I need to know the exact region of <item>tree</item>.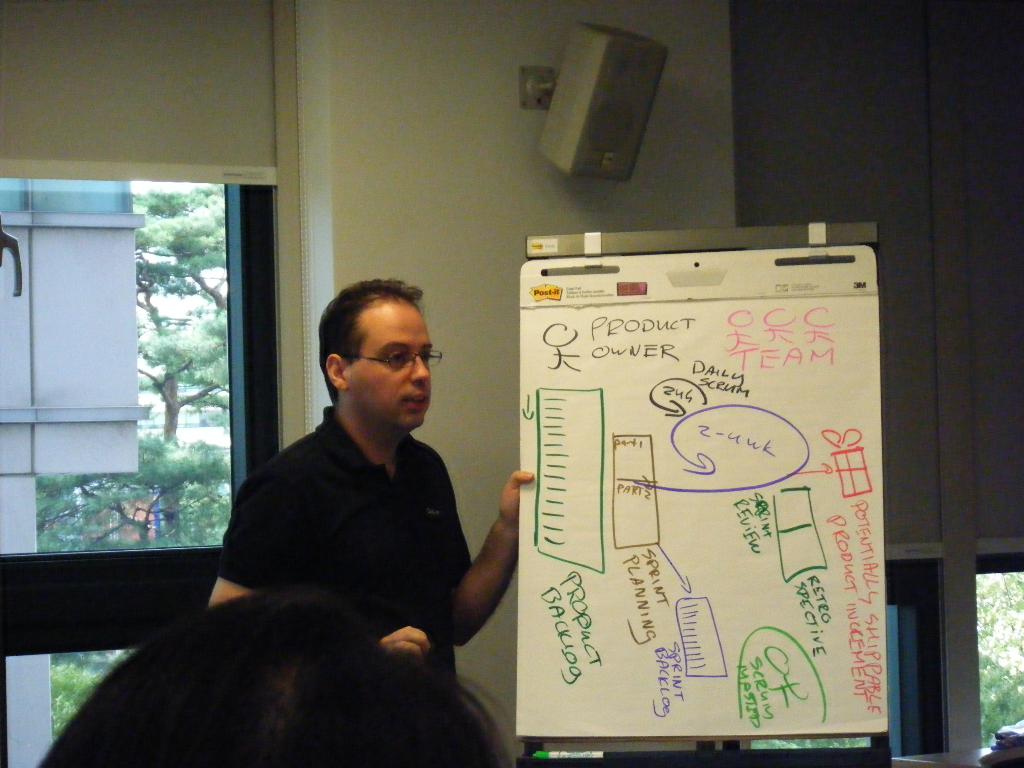
Region: (31,441,232,744).
